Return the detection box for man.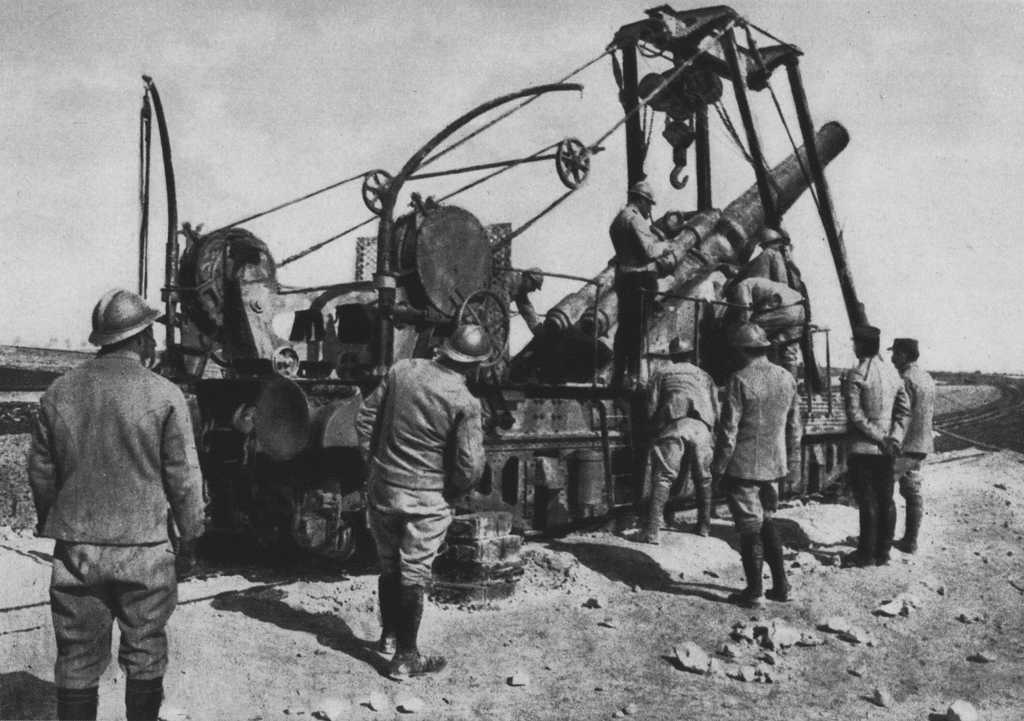
detection(737, 227, 788, 286).
